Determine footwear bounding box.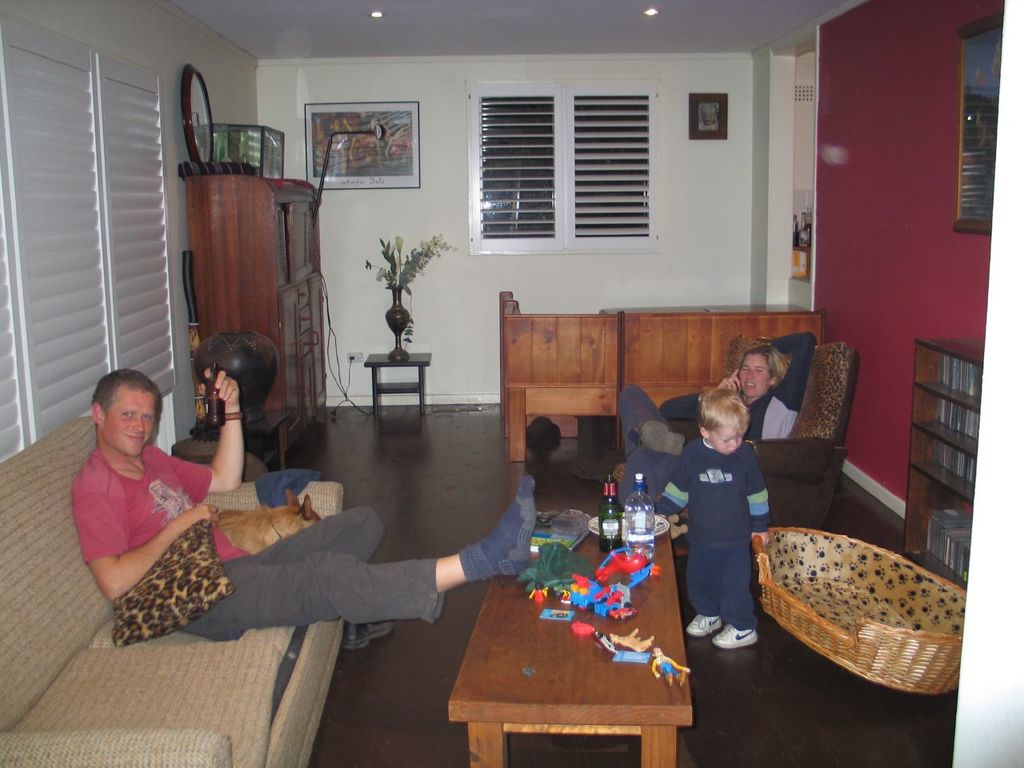
Determined: Rect(712, 621, 762, 645).
